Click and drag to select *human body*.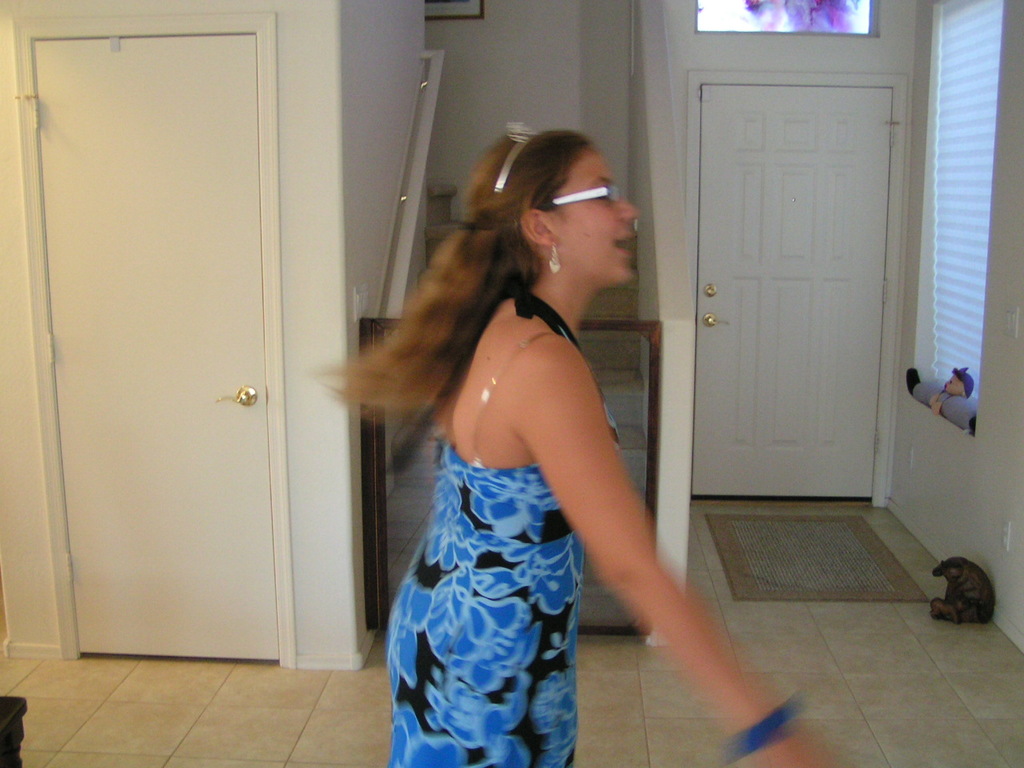
Selection: [374, 107, 648, 744].
